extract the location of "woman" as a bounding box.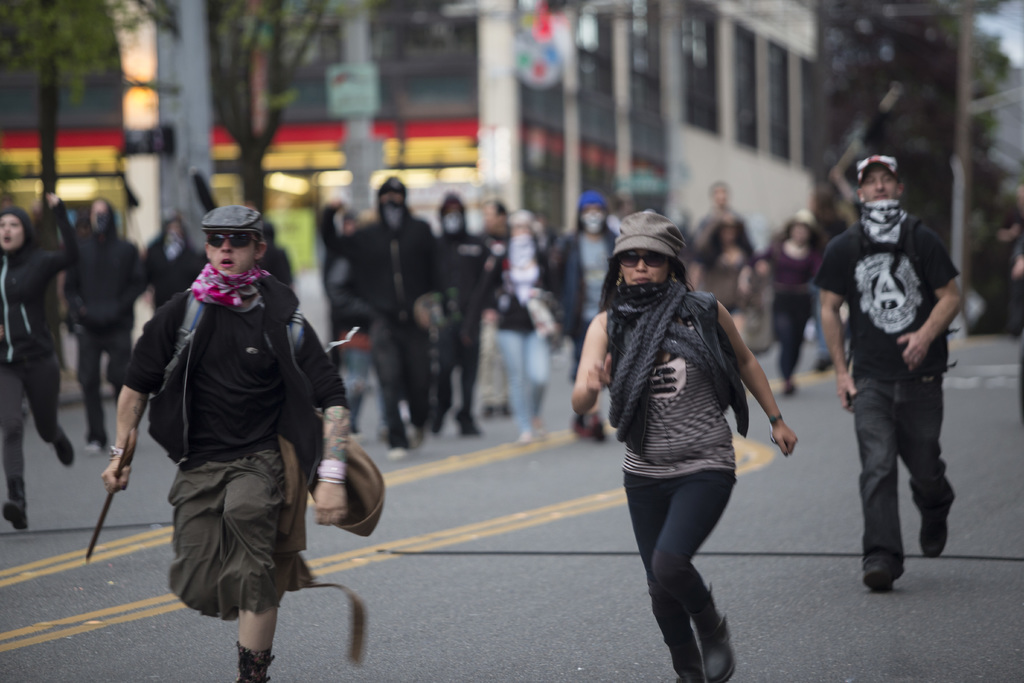
580 188 799 653.
